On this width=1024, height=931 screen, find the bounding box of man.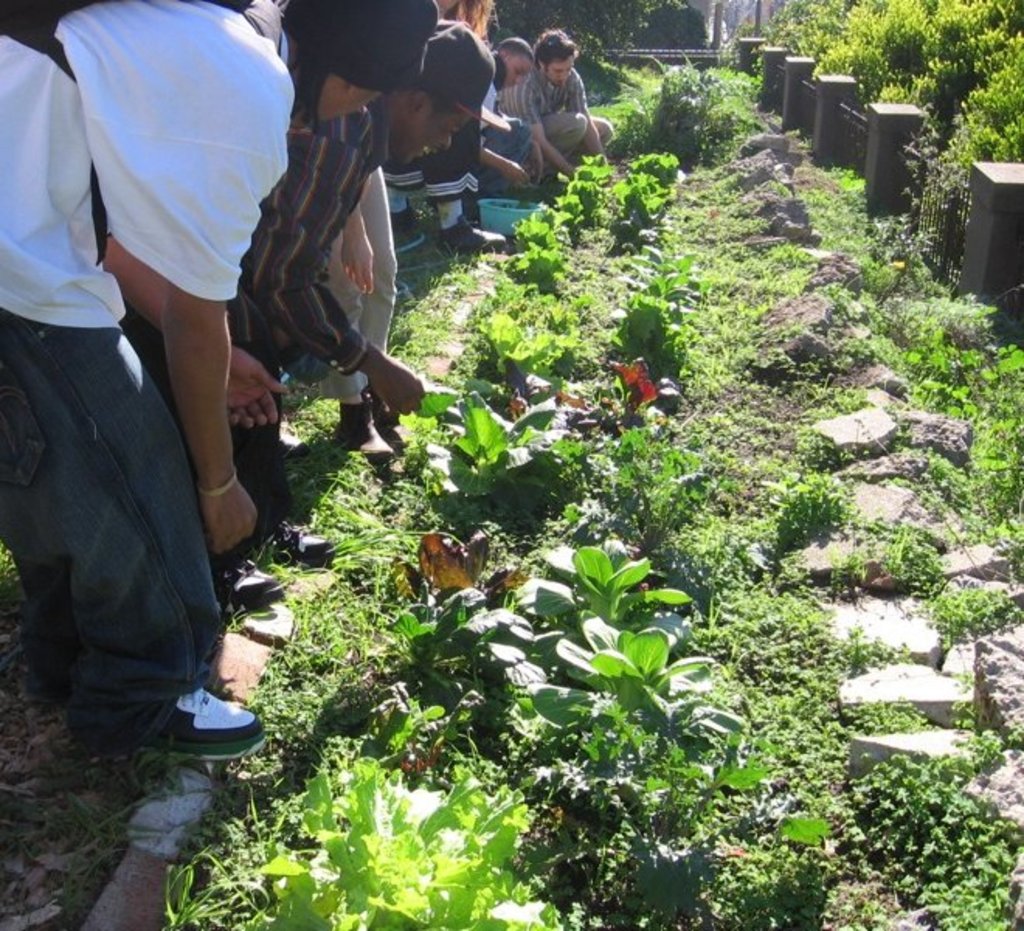
Bounding box: box(479, 40, 545, 194).
